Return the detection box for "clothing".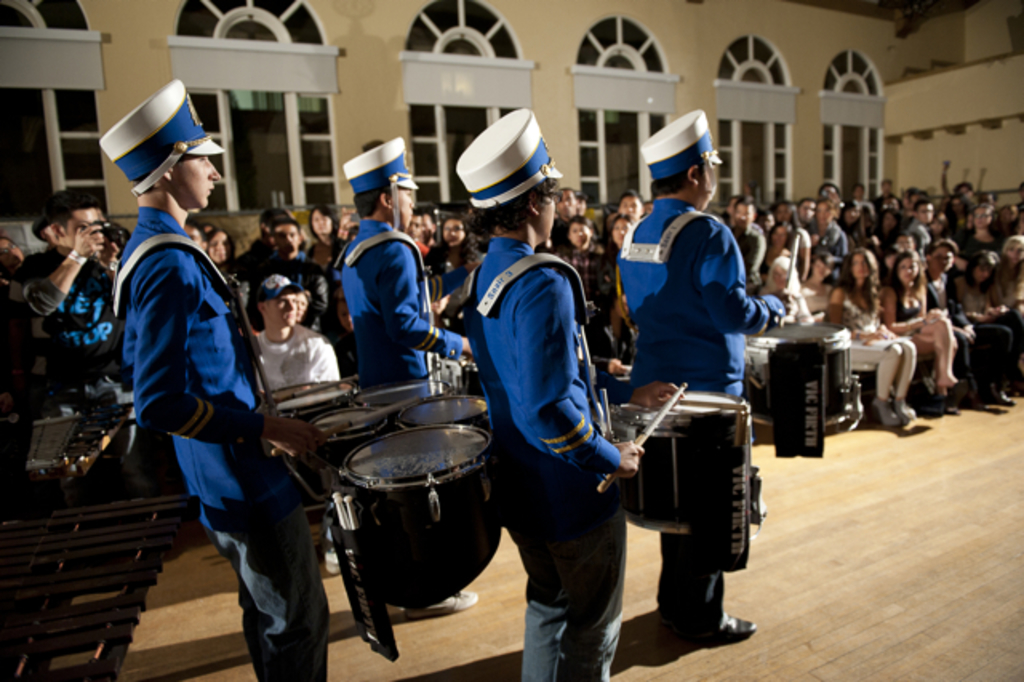
BBox(464, 235, 616, 680).
